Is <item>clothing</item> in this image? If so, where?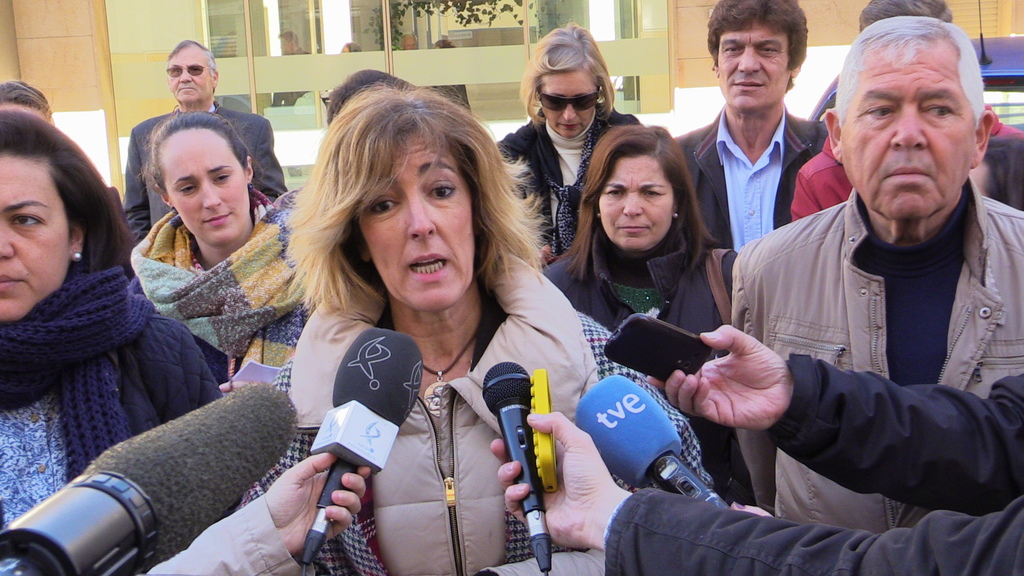
Yes, at <region>607, 489, 1023, 575</region>.
